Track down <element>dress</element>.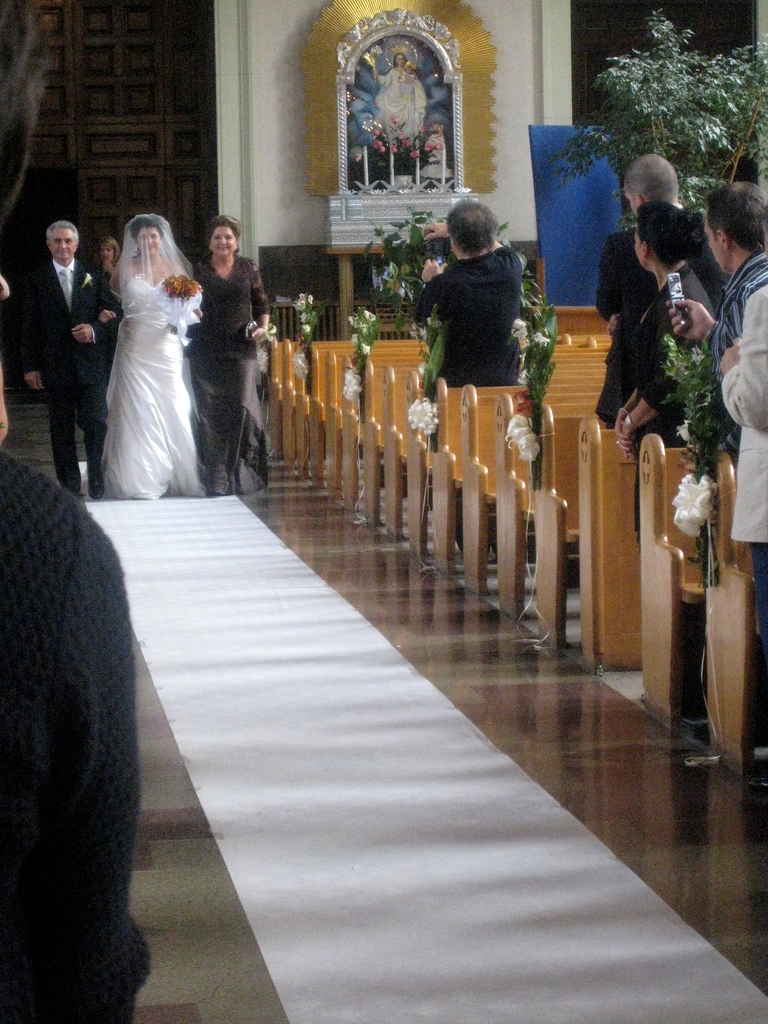
Tracked to left=100, top=275, right=205, bottom=497.
